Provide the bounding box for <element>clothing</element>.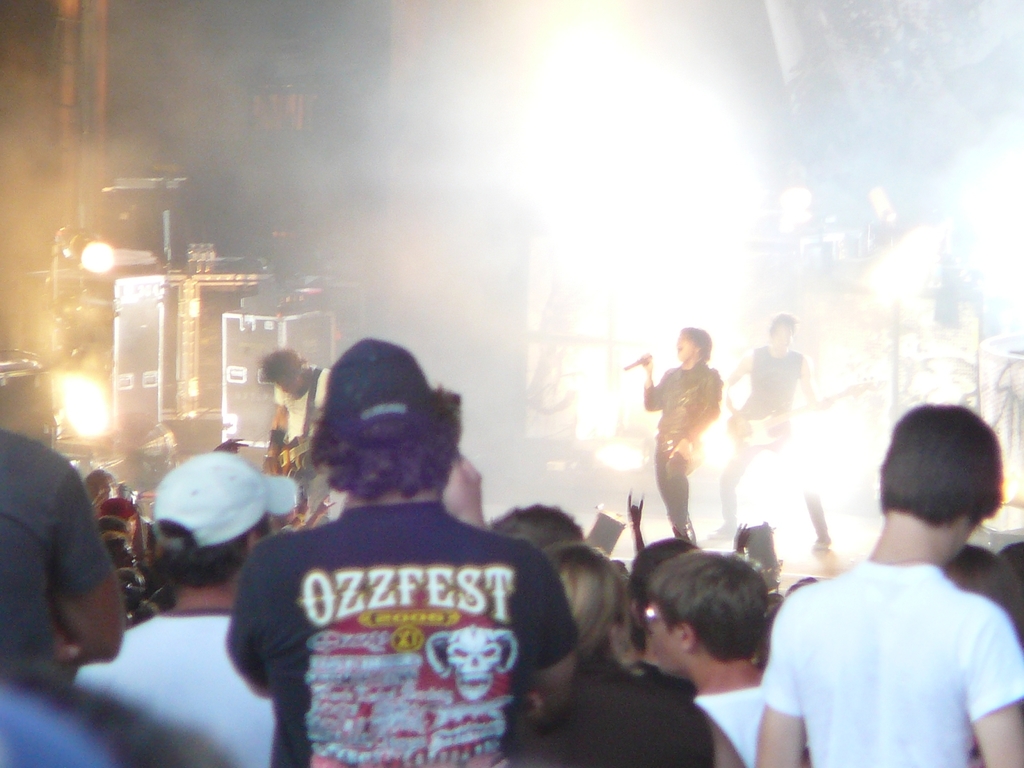
(left=690, top=688, right=762, bottom=767).
